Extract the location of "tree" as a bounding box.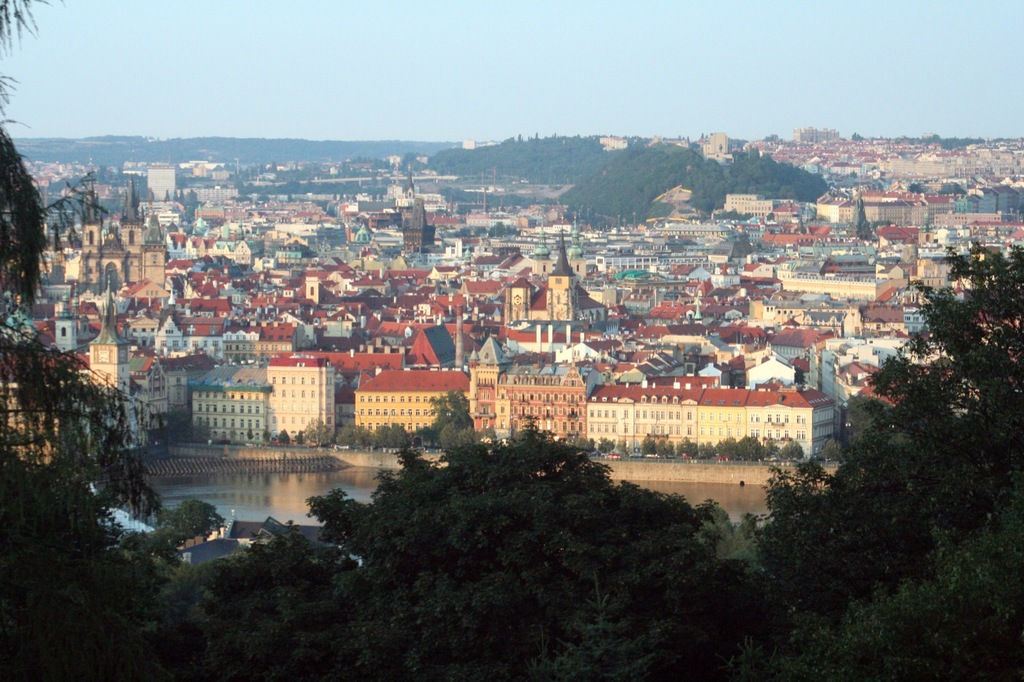
bbox=(0, 0, 166, 518).
